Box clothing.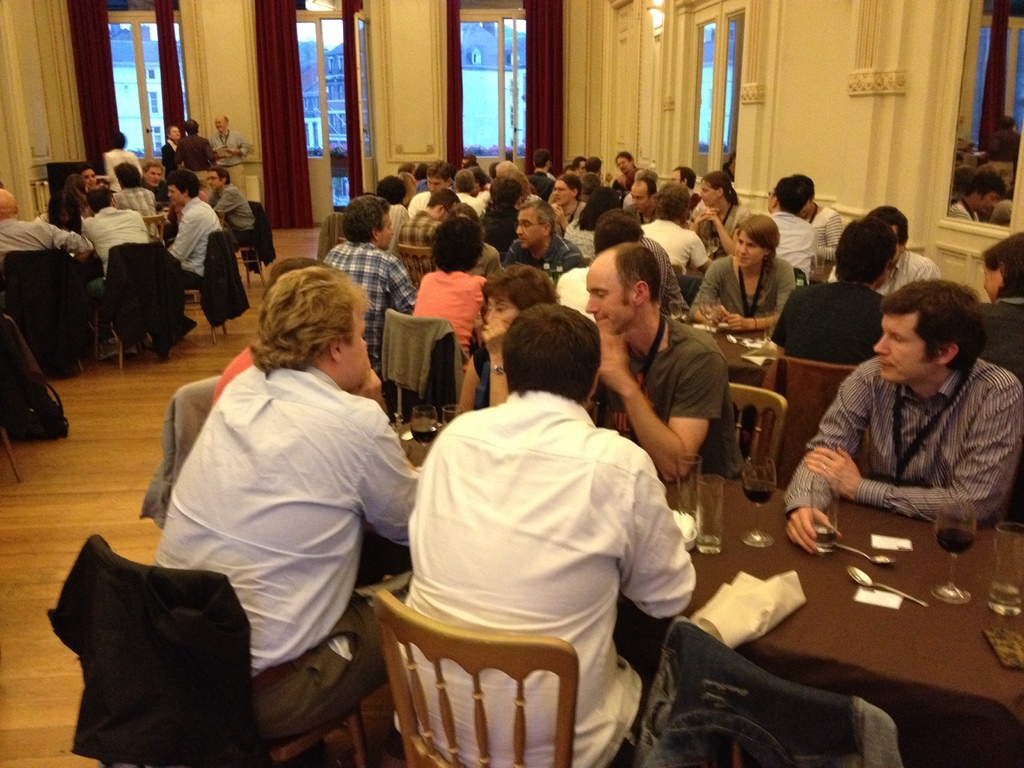
243:200:276:276.
